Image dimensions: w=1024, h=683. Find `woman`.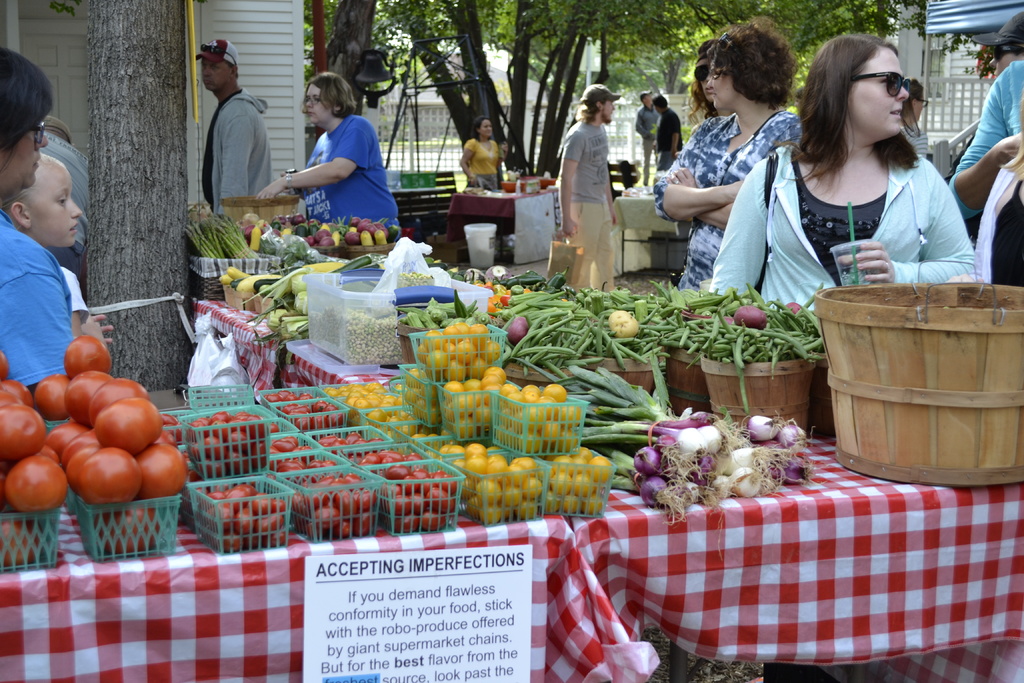
detection(651, 15, 808, 299).
